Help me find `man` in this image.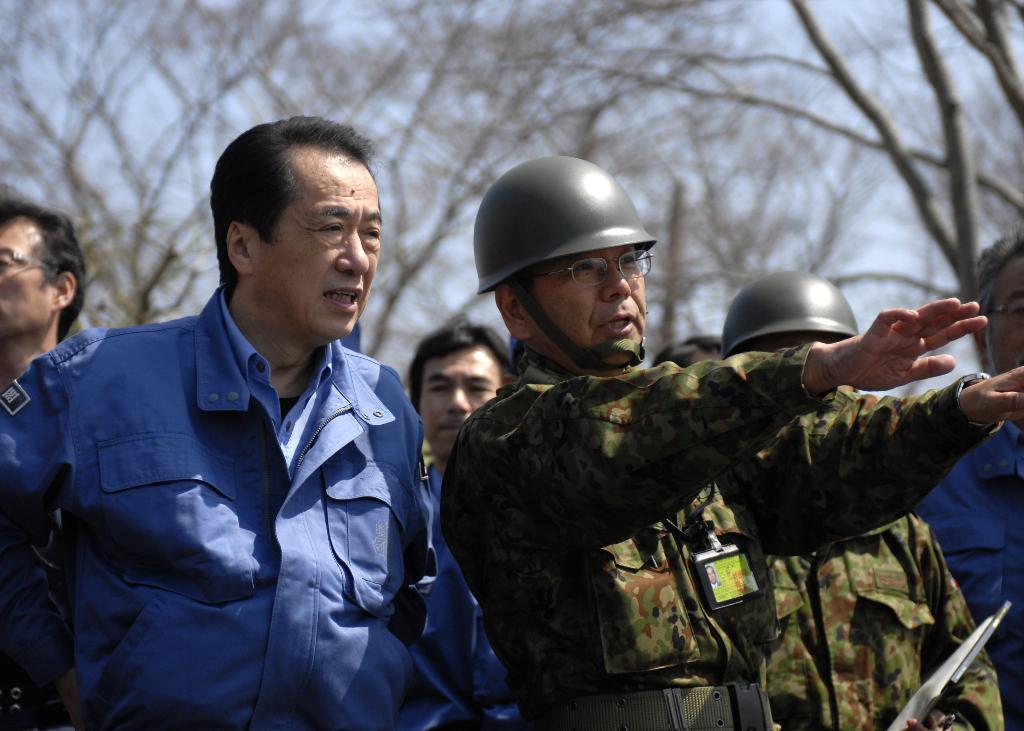
Found it: 1,177,93,395.
